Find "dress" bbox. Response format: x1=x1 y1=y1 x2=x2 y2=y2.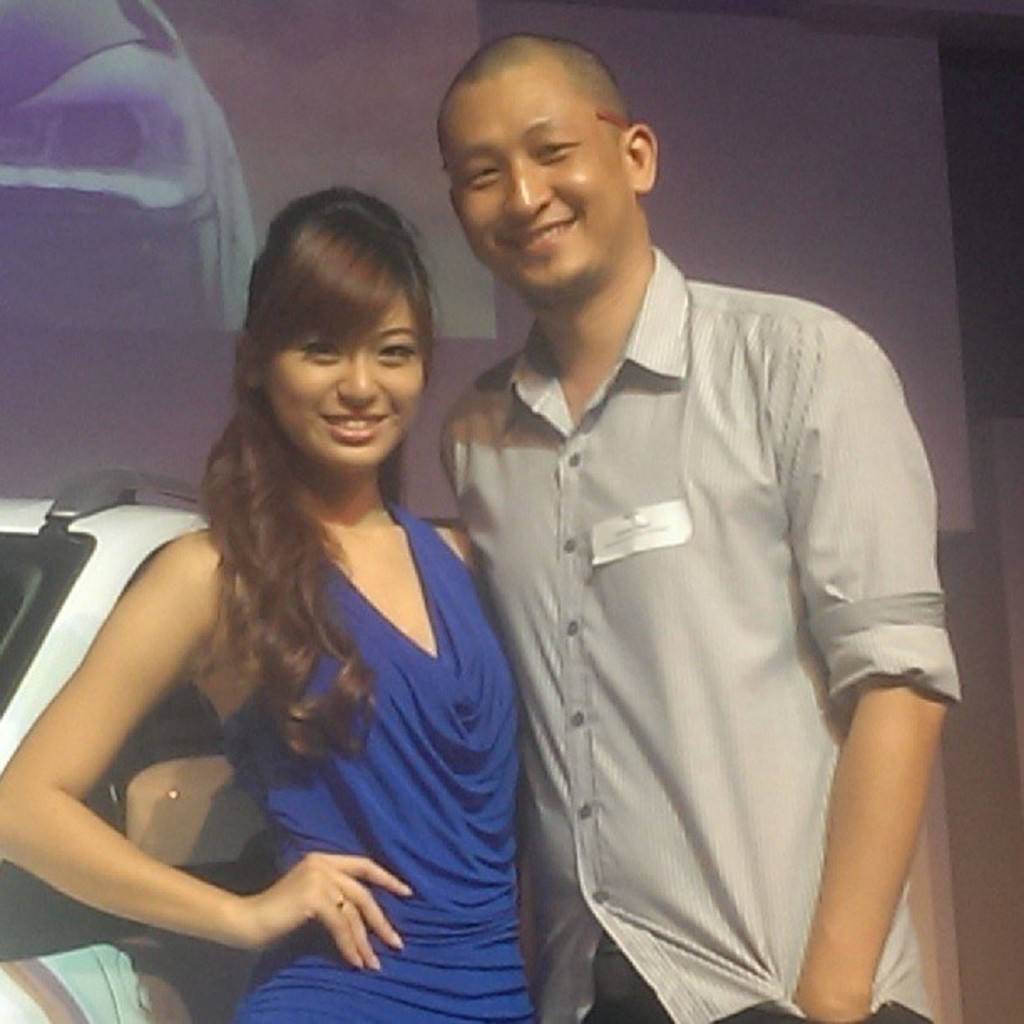
x1=40 y1=465 x2=479 y2=1021.
